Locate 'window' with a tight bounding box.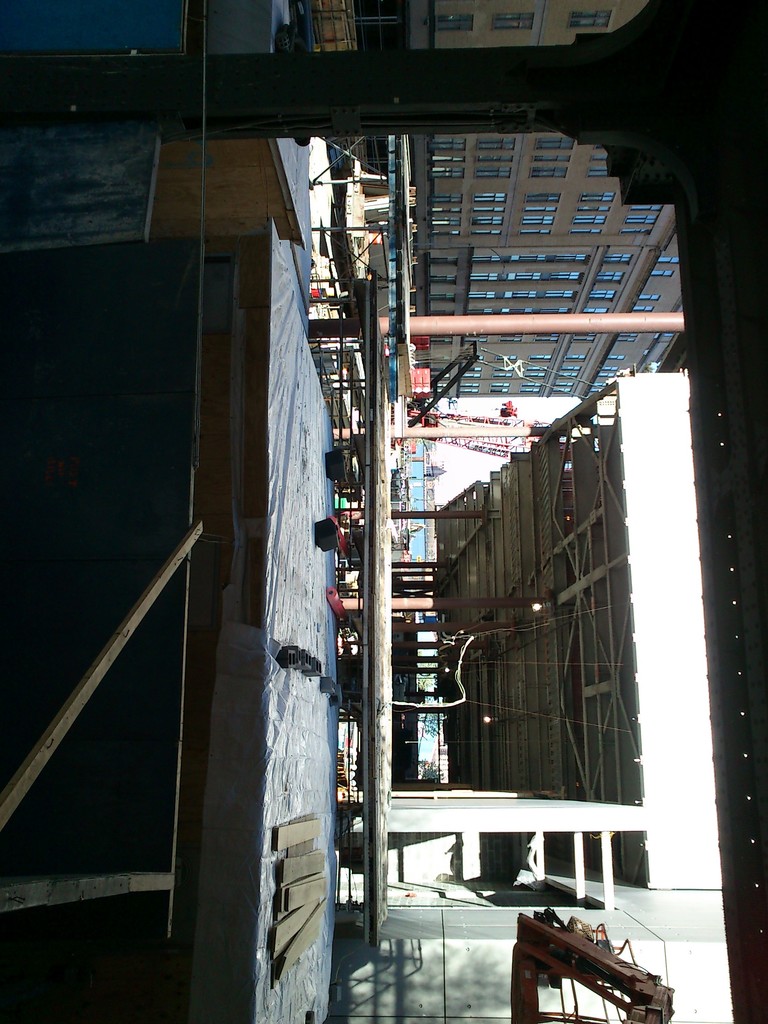
<region>525, 191, 557, 205</region>.
